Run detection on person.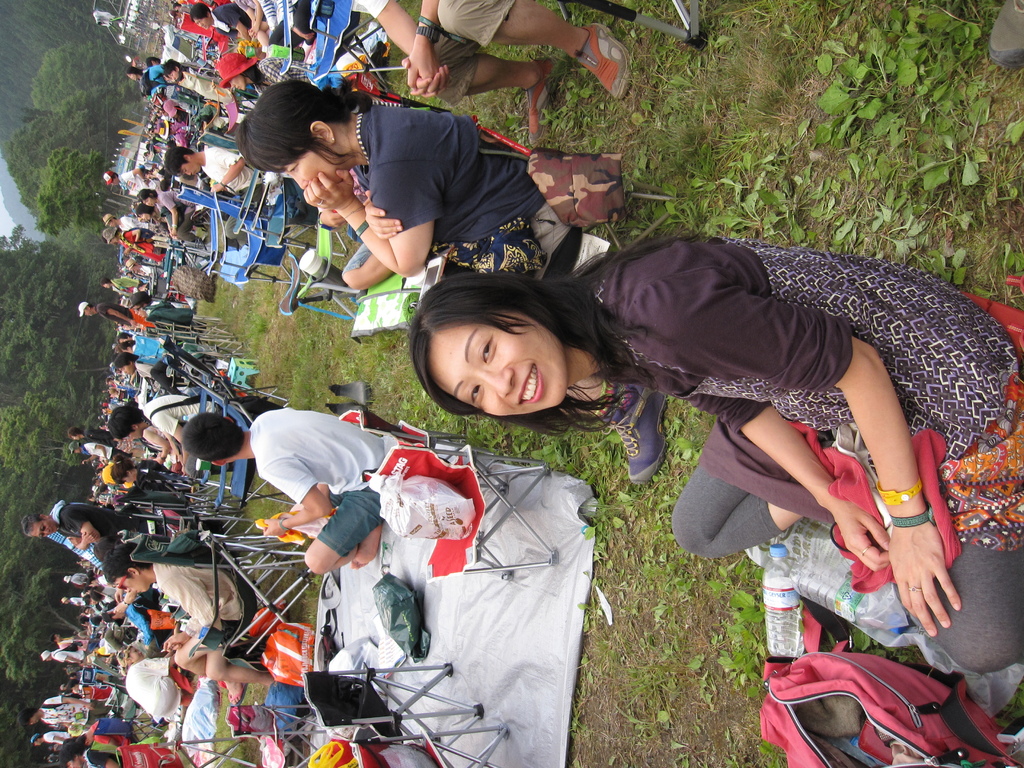
Result: region(69, 428, 114, 443).
